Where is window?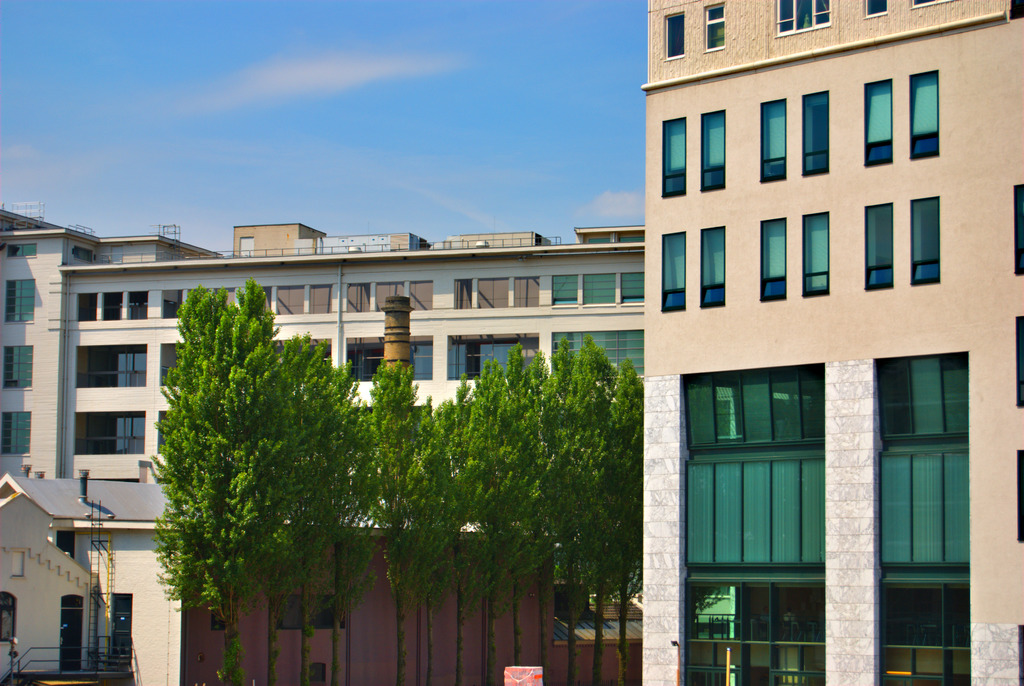
box=[911, 72, 939, 159].
